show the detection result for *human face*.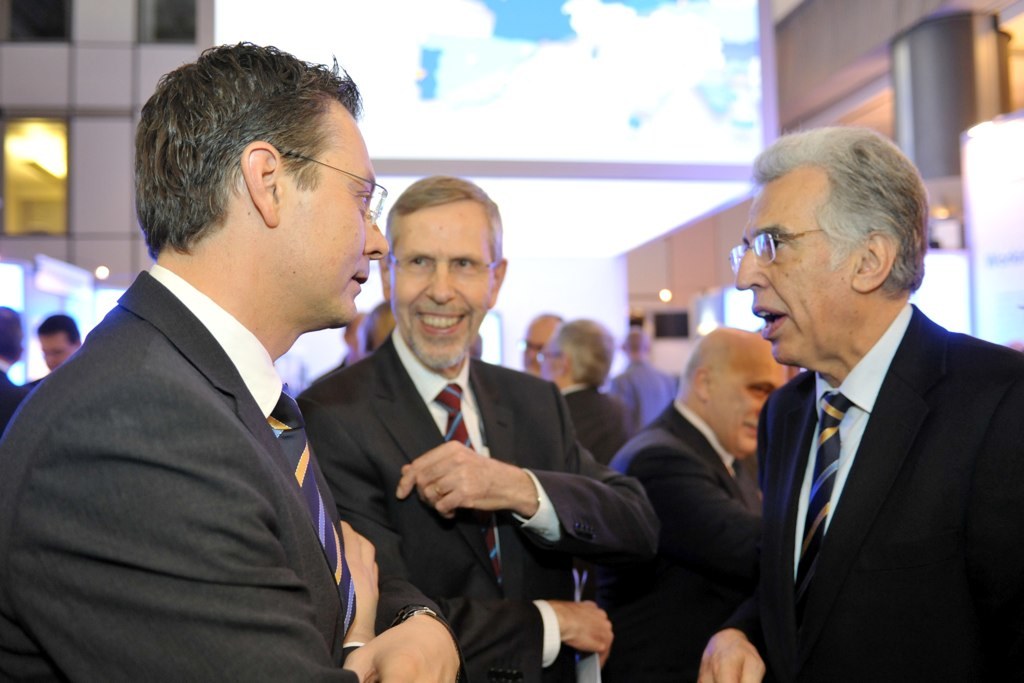
bbox=[734, 166, 849, 366].
